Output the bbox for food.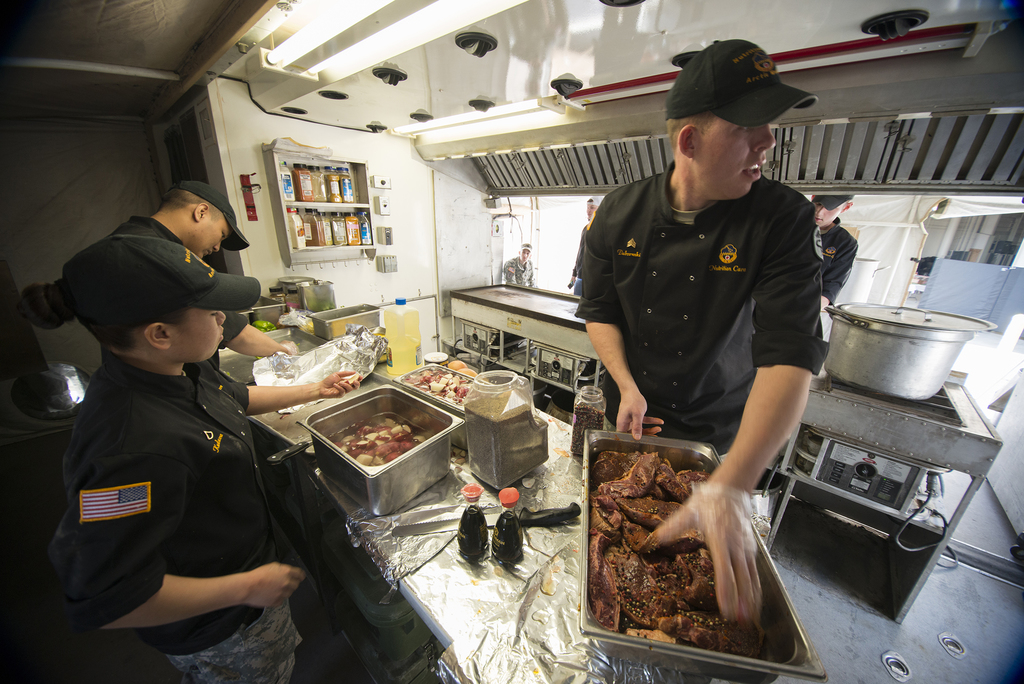
box(585, 443, 778, 662).
